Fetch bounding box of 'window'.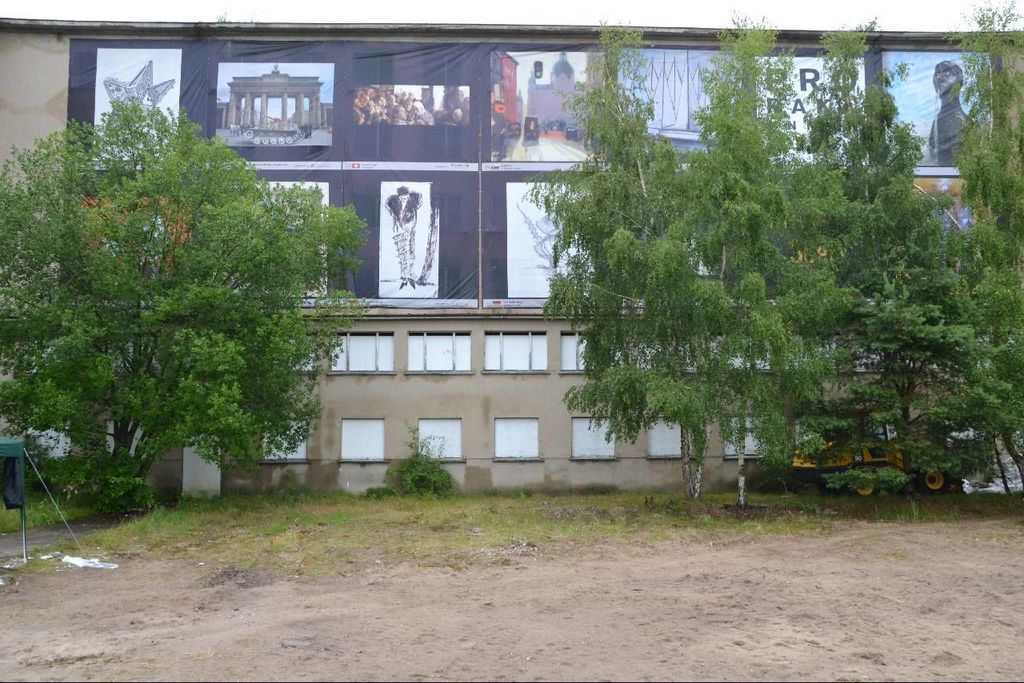
Bbox: <region>493, 421, 542, 463</region>.
